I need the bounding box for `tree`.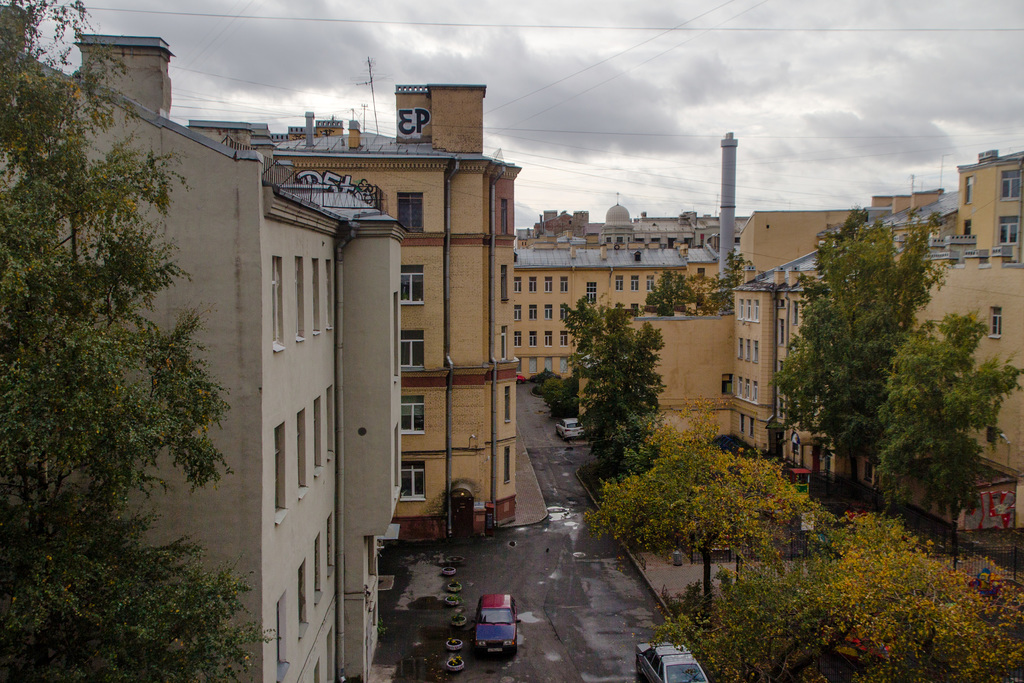
Here it is: bbox(577, 399, 829, 618).
